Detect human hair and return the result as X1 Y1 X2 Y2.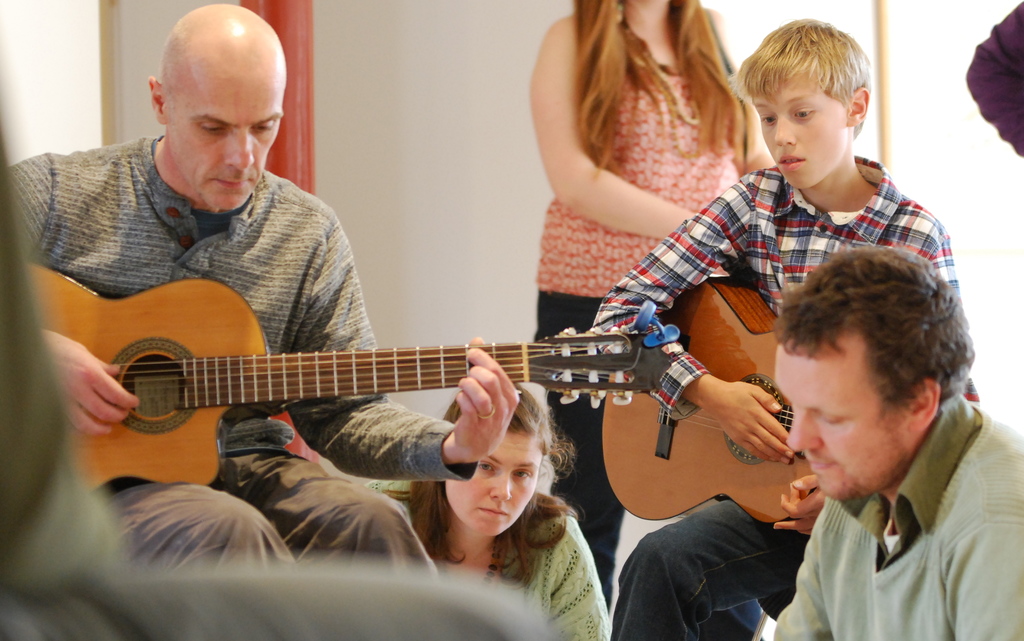
410 380 587 589.
